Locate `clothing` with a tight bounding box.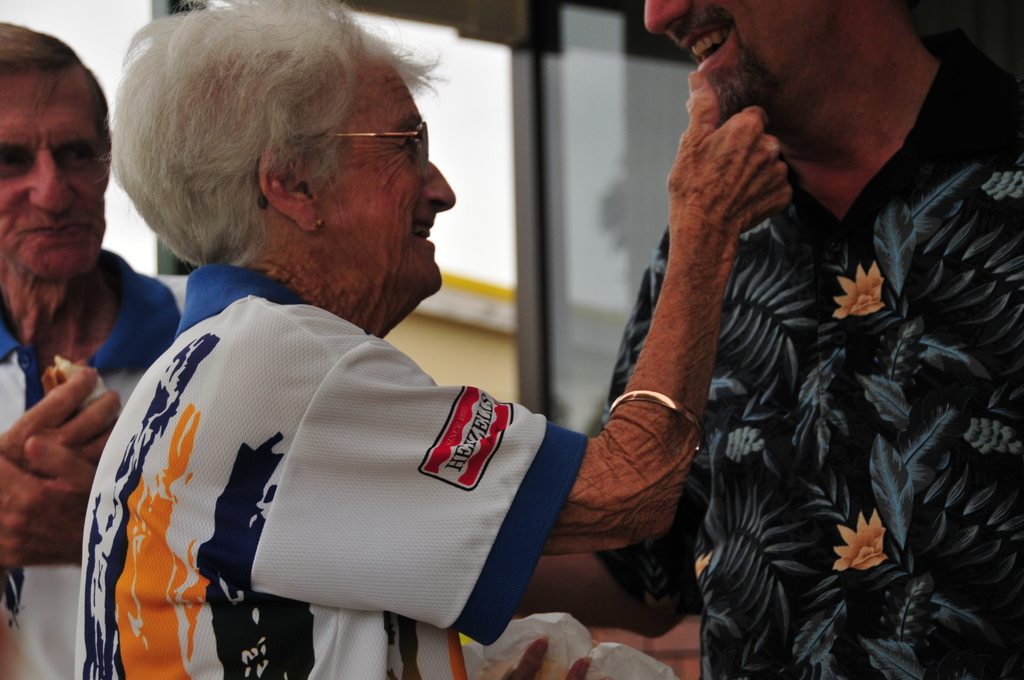
left=77, top=266, right=591, bottom=679.
